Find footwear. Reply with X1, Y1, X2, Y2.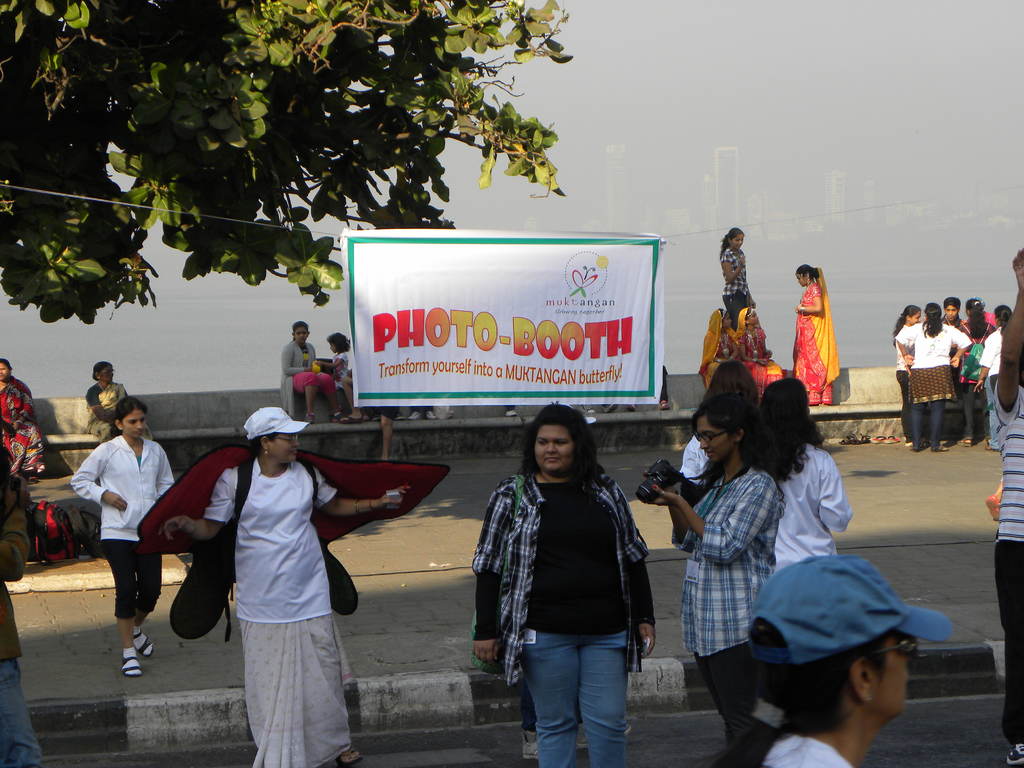
113, 648, 138, 669.
